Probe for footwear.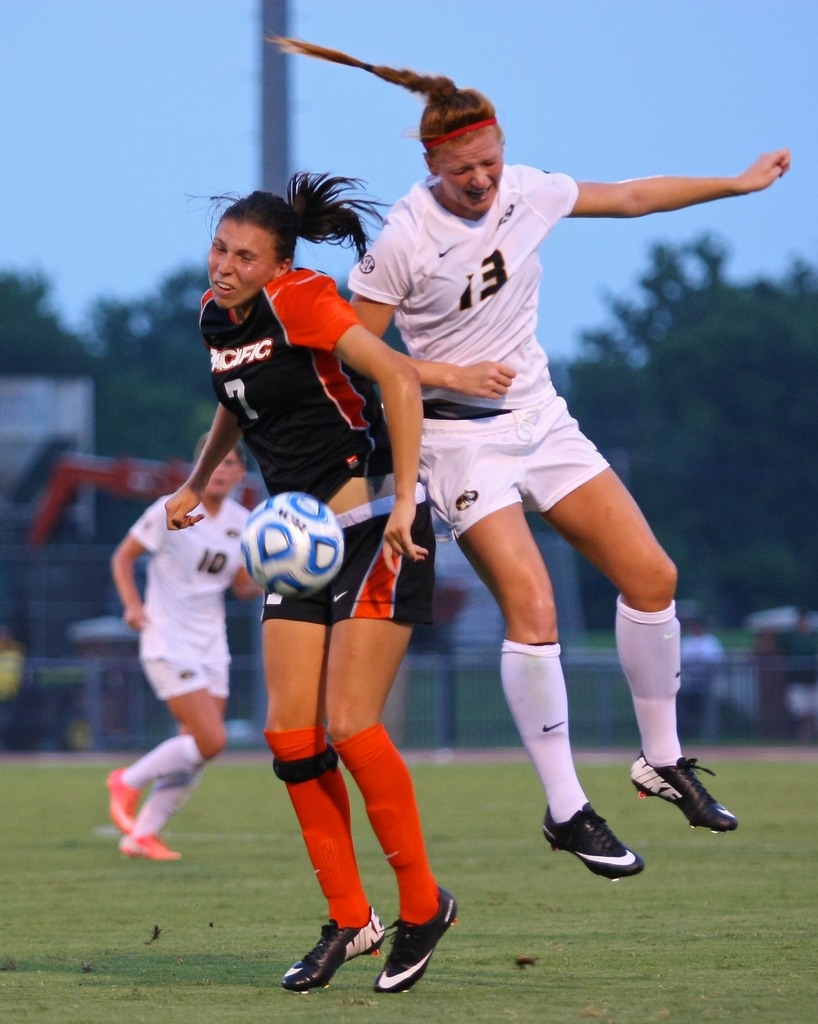
Probe result: detection(371, 882, 463, 1001).
